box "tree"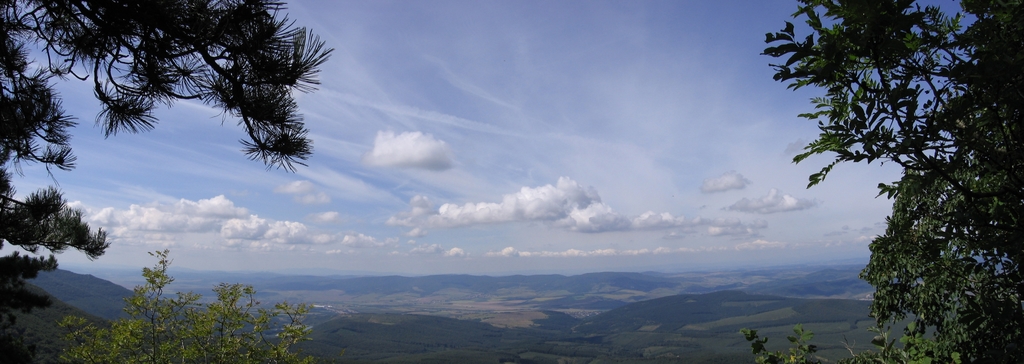
56 243 317 363
